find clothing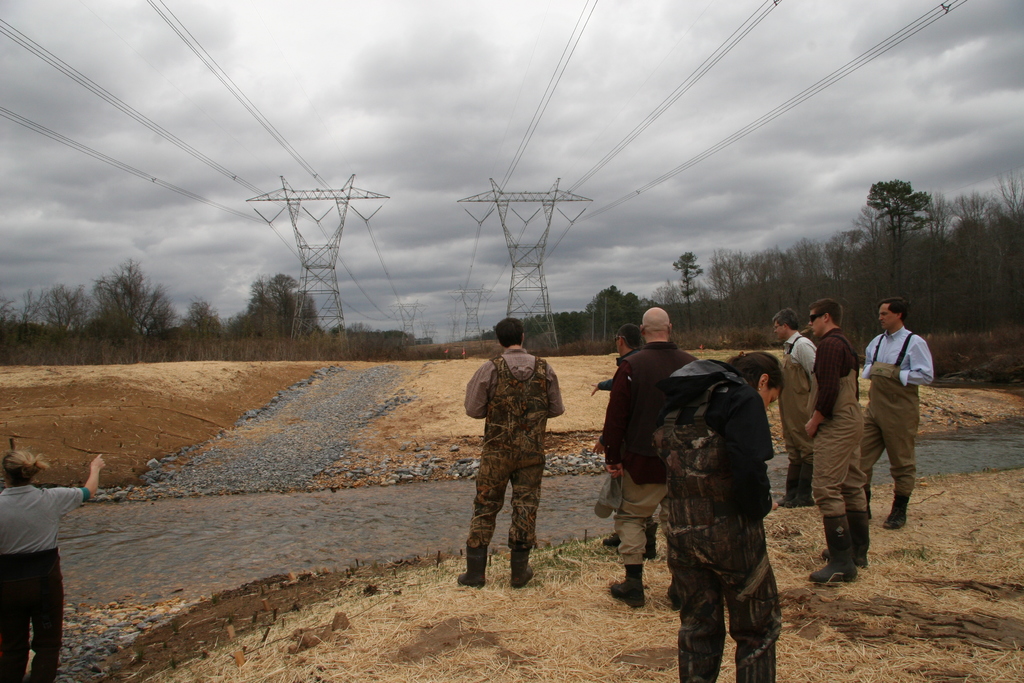
rect(0, 486, 94, 682)
